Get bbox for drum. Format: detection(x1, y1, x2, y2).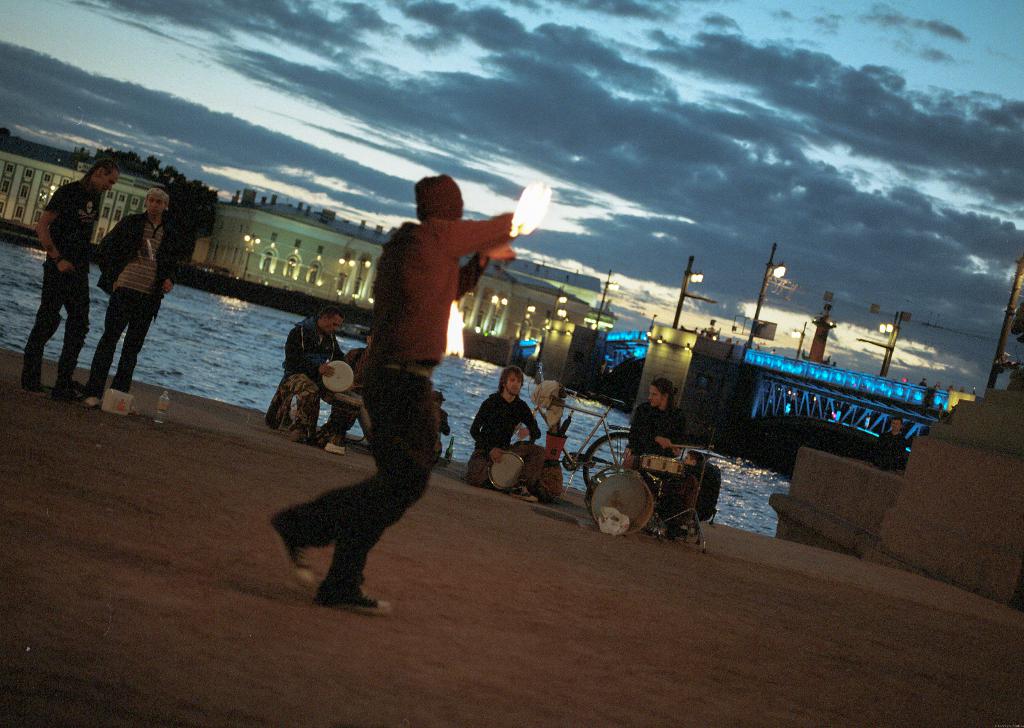
detection(323, 360, 353, 392).
